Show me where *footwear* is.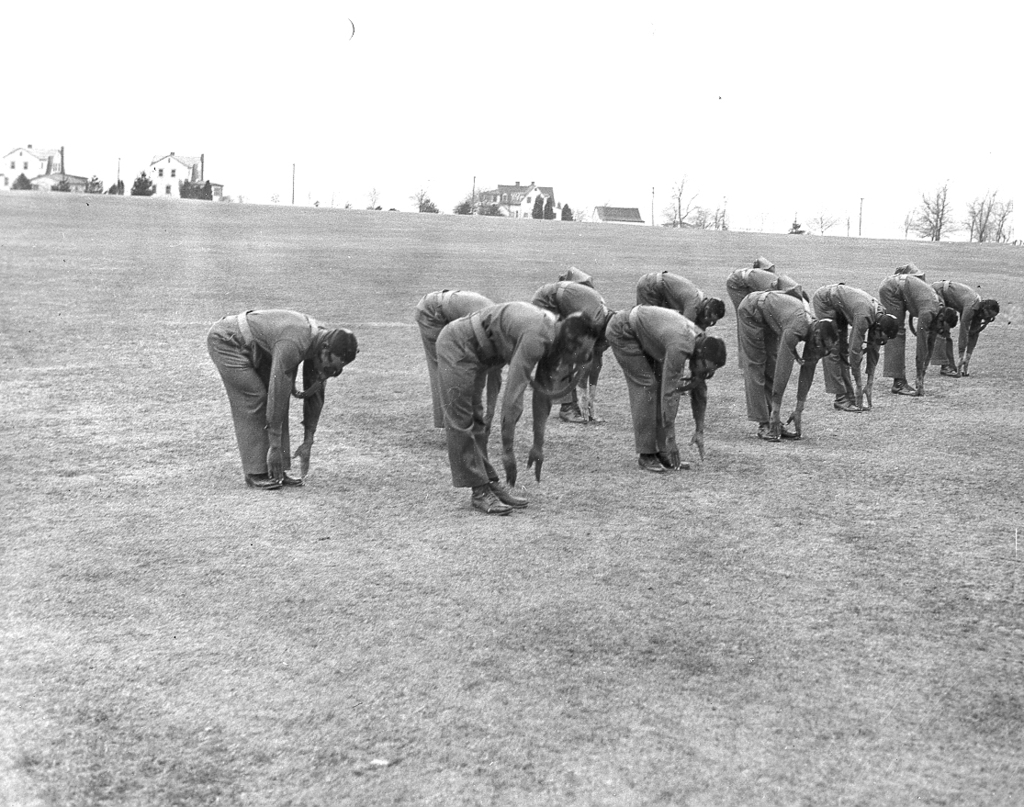
*footwear* is at pyautogui.locateOnScreen(759, 422, 782, 443).
